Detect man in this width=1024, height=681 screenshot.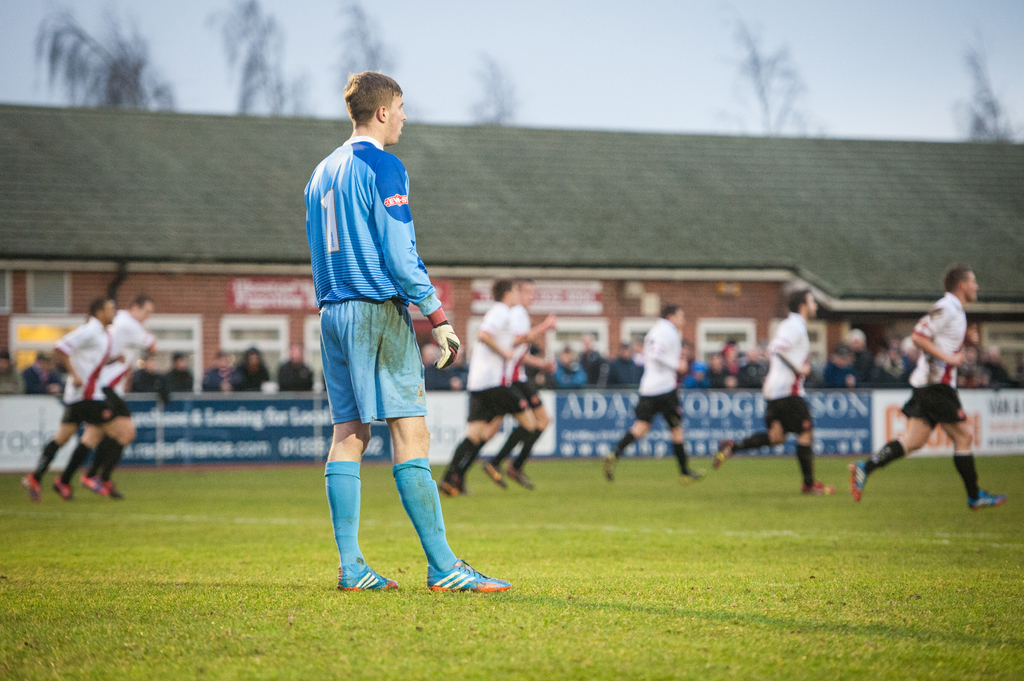
Detection: [left=598, top=301, right=709, bottom=487].
